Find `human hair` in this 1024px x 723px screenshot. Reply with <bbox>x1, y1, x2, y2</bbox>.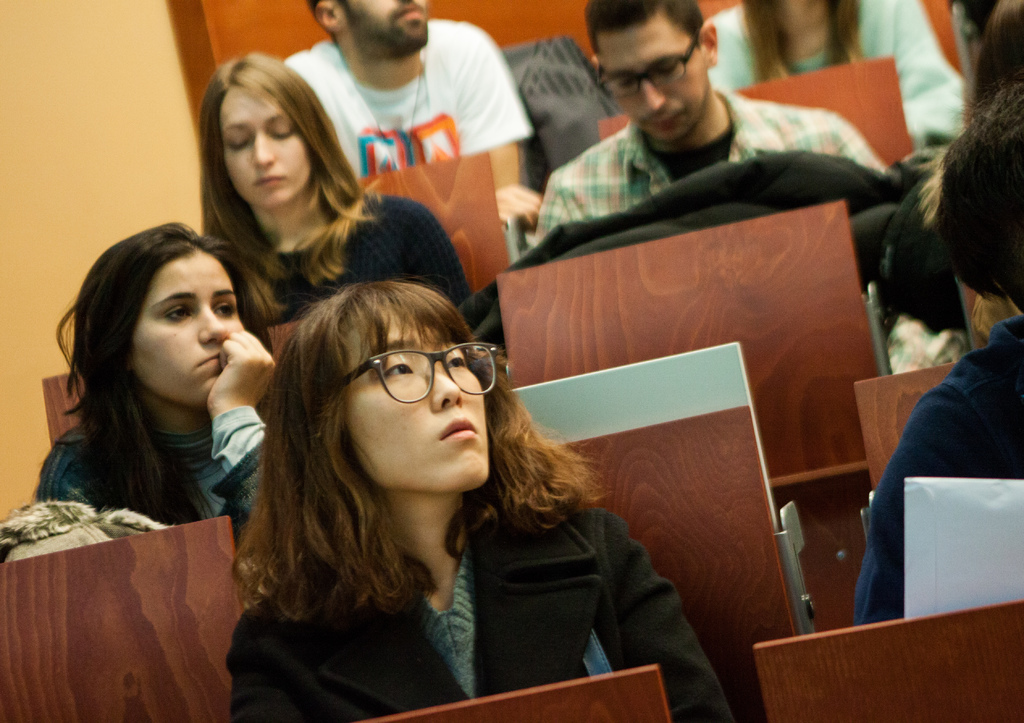
<bbox>244, 213, 514, 645</bbox>.
